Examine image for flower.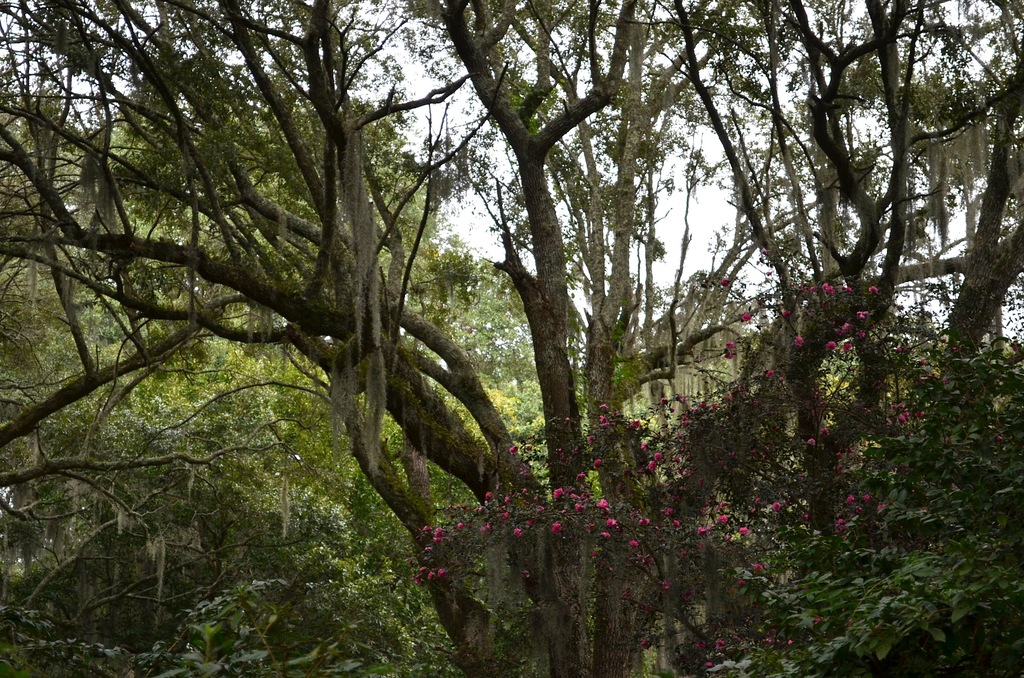
Examination result: [left=792, top=331, right=806, bottom=347].
